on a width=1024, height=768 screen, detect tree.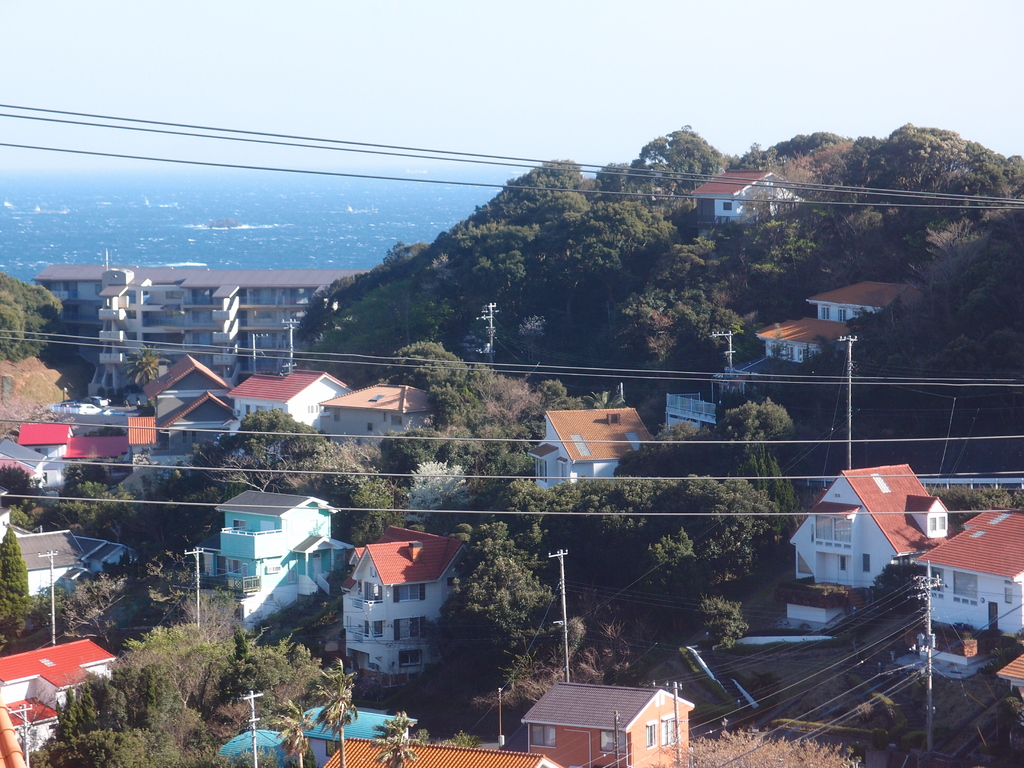
<box>371,709,426,767</box>.
